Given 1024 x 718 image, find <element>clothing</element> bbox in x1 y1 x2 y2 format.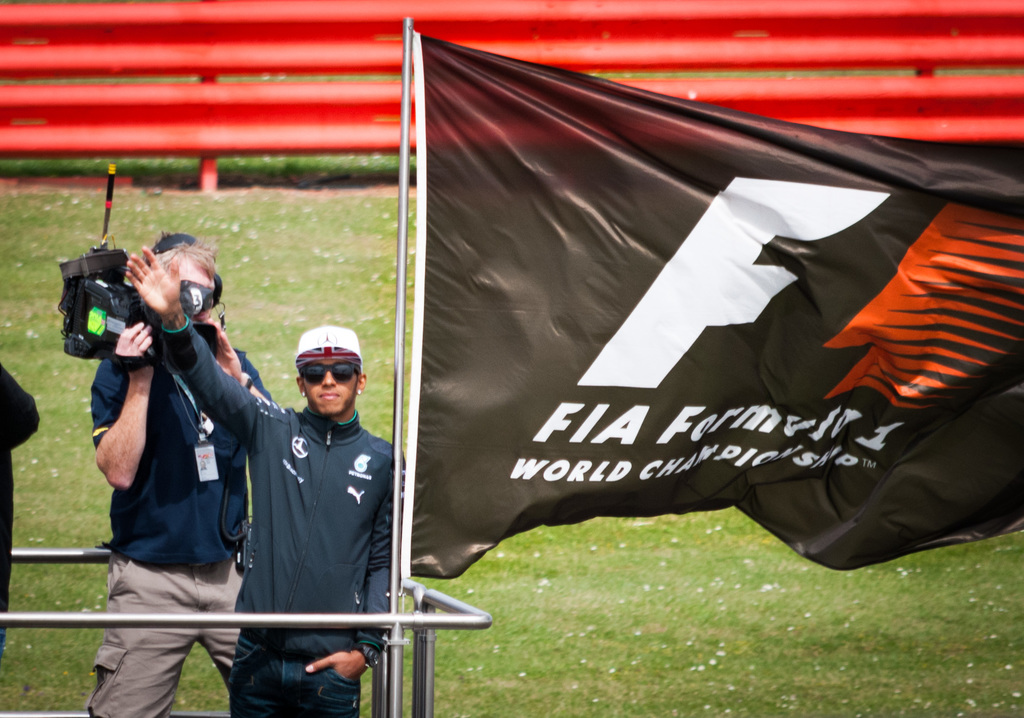
158 310 398 717.
